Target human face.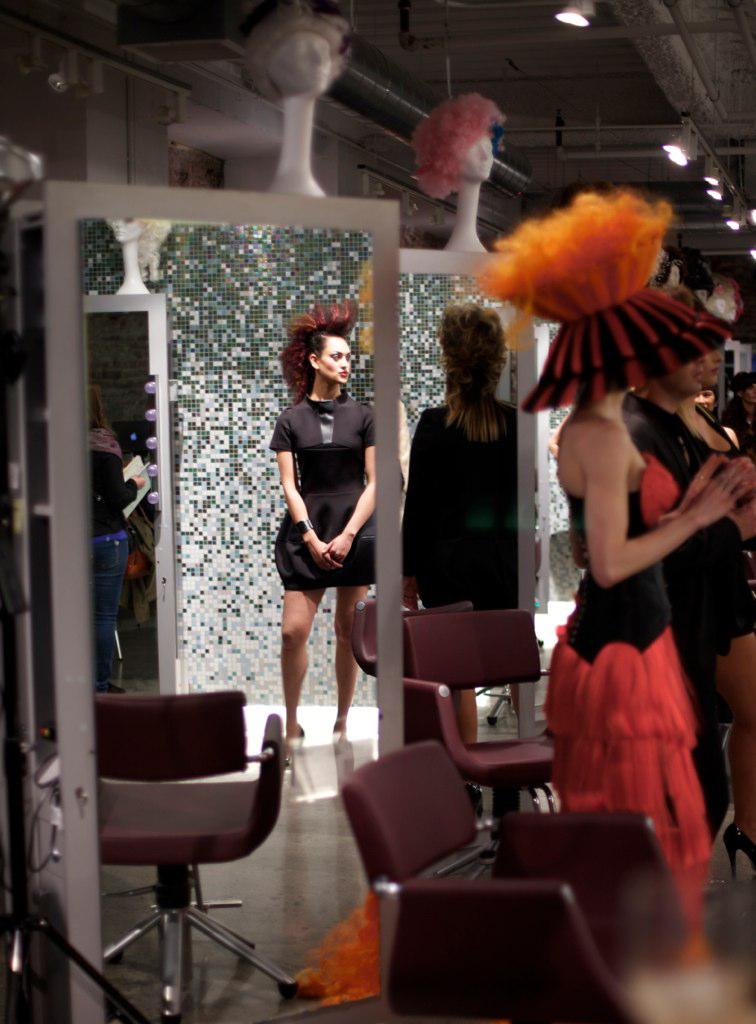
Target region: (700,343,725,388).
